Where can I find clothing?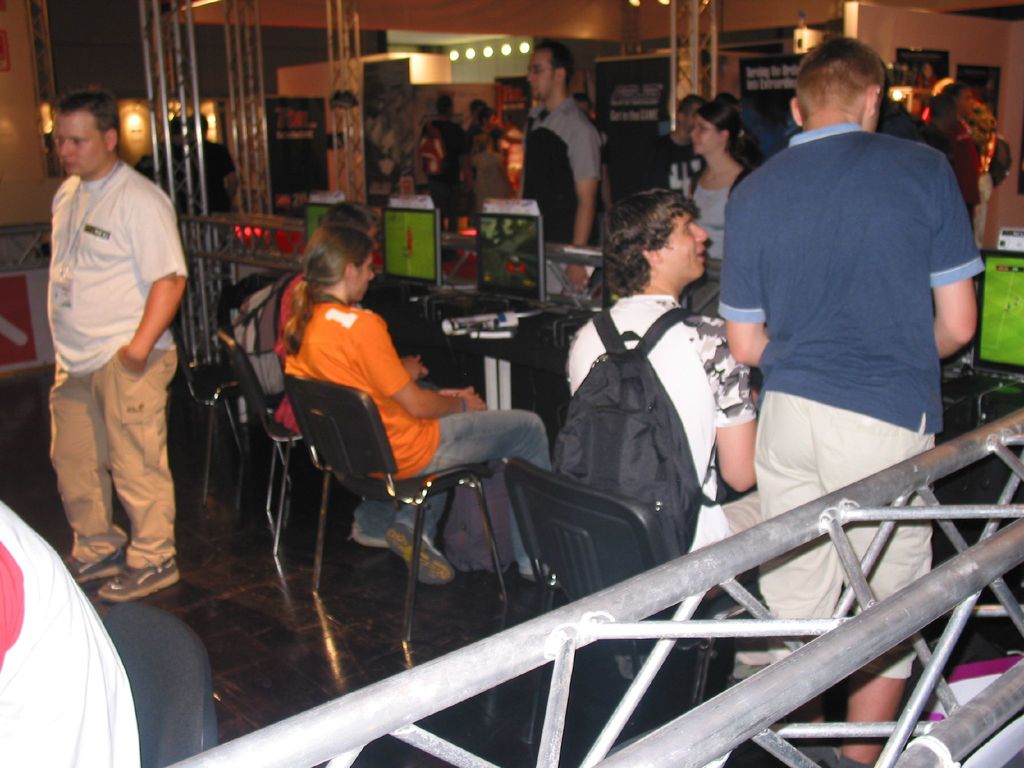
You can find it at locate(253, 257, 396, 549).
